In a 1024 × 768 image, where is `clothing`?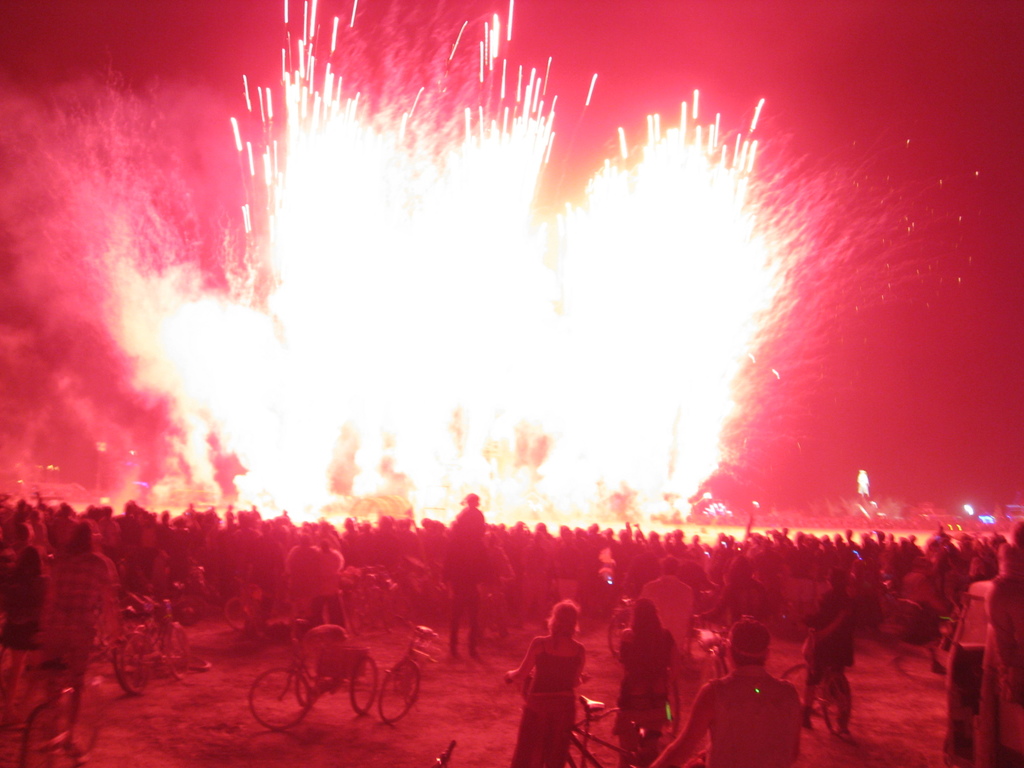
[x1=446, y1=506, x2=486, y2=545].
